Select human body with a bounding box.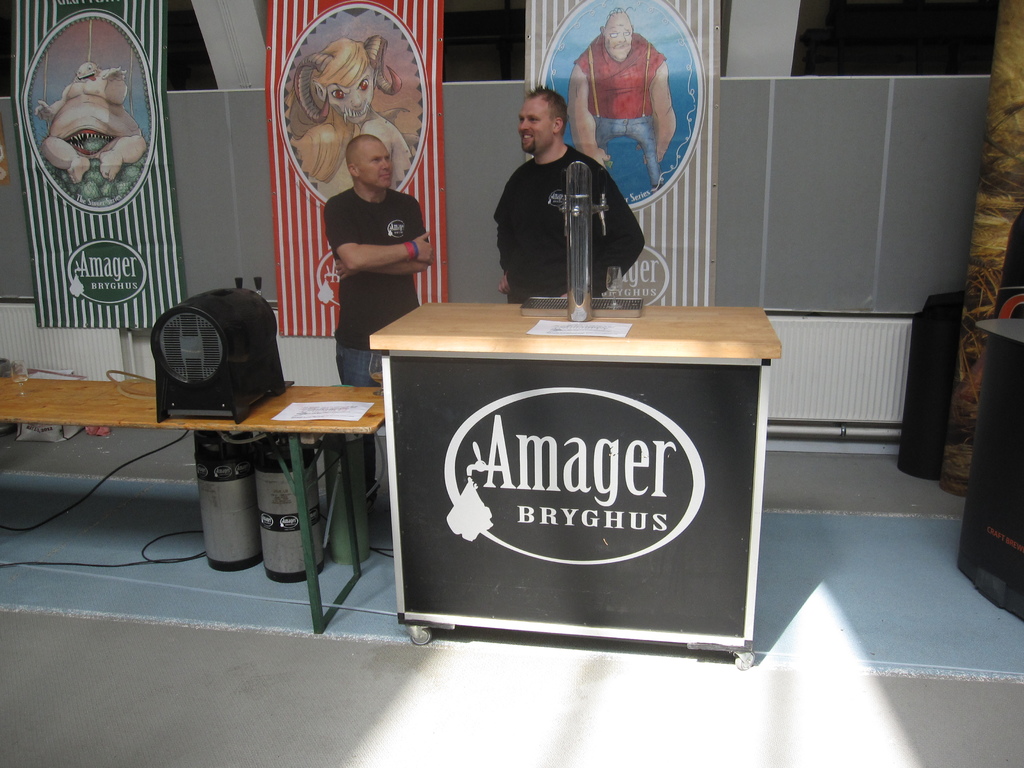
<bbox>490, 95, 641, 317</bbox>.
